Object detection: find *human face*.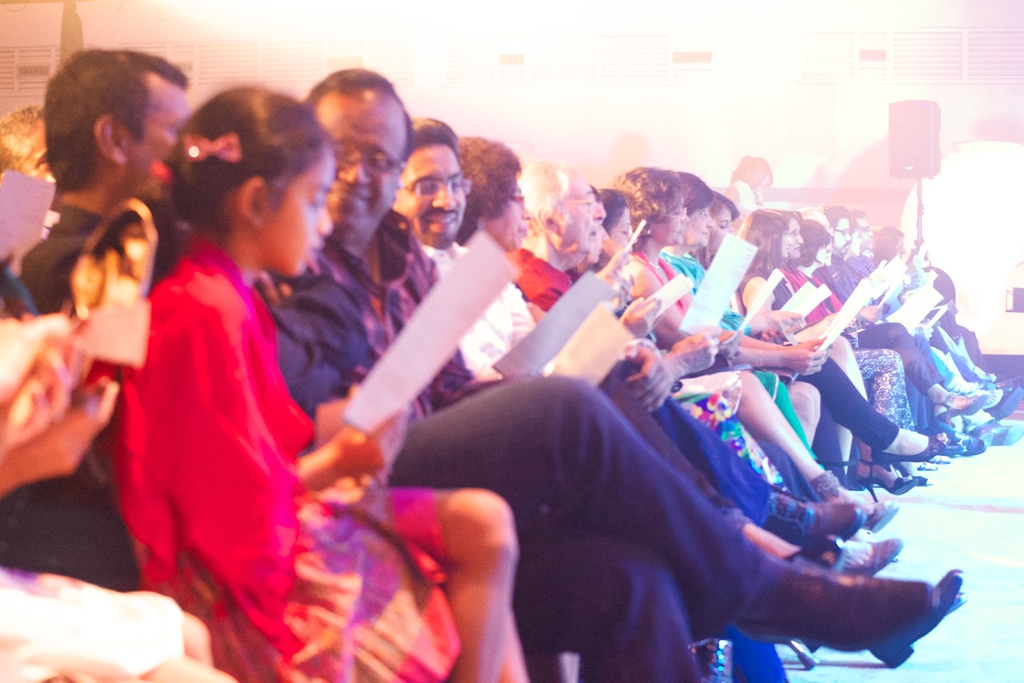
bbox(858, 215, 876, 251).
